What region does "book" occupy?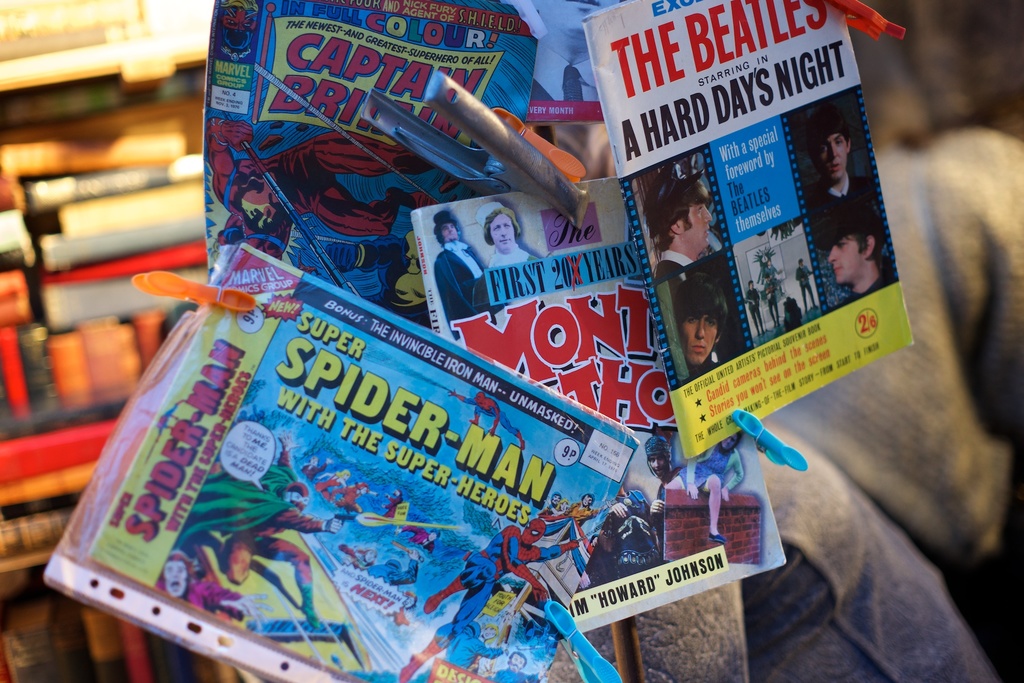
x1=522 y1=0 x2=620 y2=177.
